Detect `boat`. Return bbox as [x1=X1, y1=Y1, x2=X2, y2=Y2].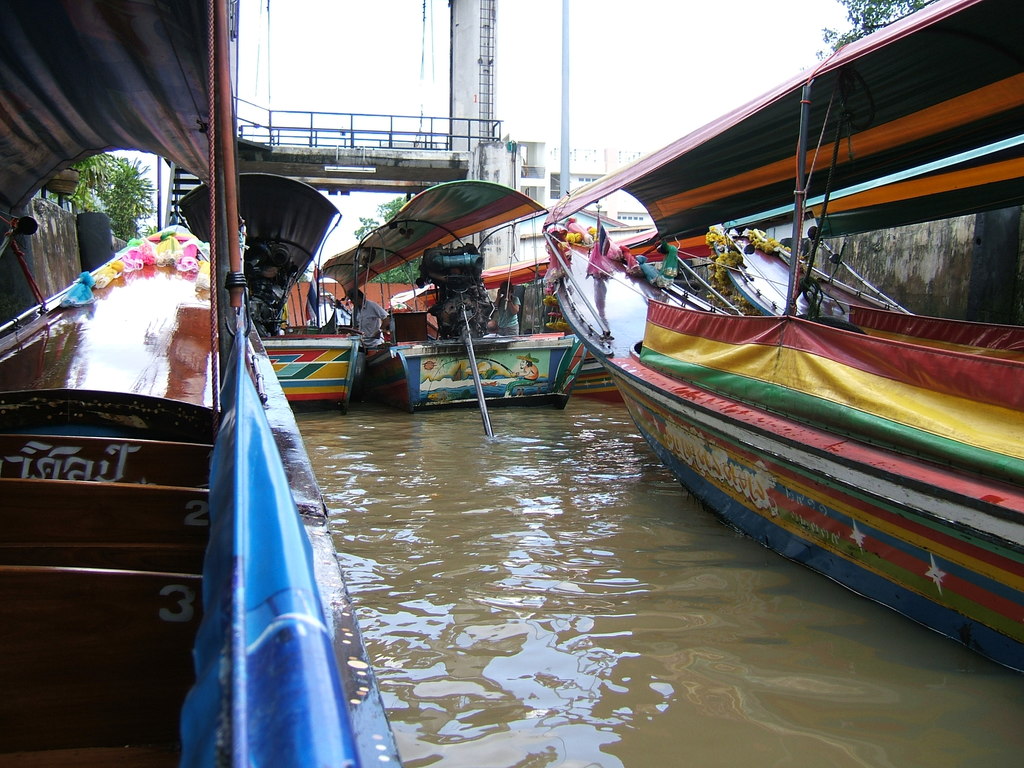
[x1=313, y1=182, x2=581, y2=412].
